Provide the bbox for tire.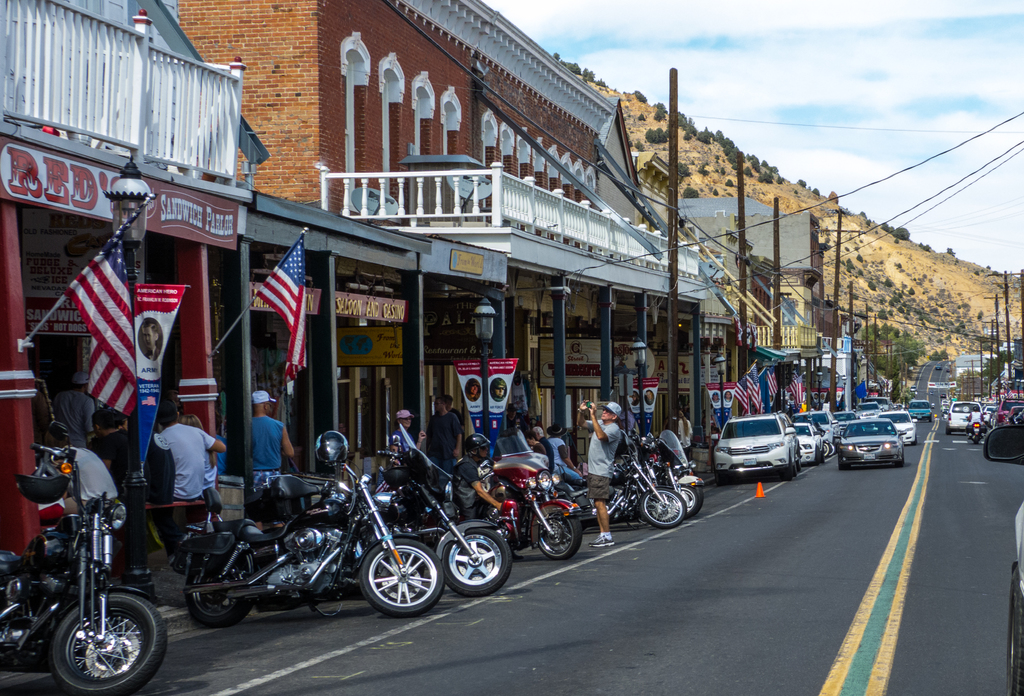
l=715, t=471, r=728, b=486.
